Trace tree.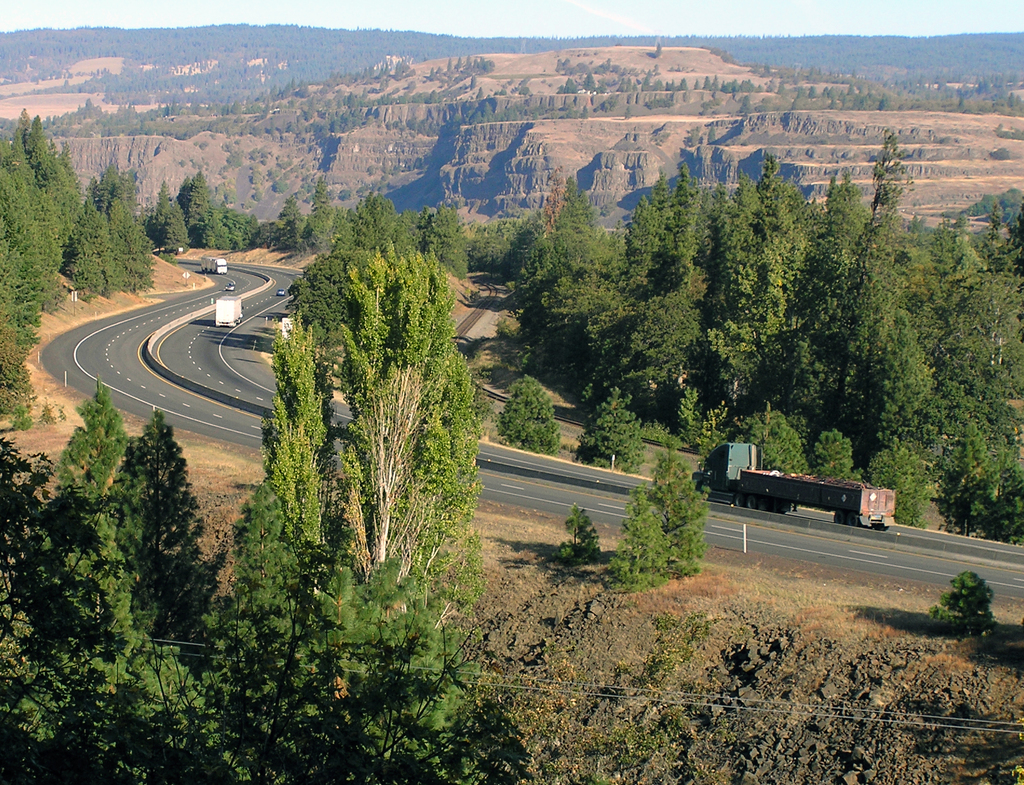
Traced to rect(644, 441, 714, 581).
